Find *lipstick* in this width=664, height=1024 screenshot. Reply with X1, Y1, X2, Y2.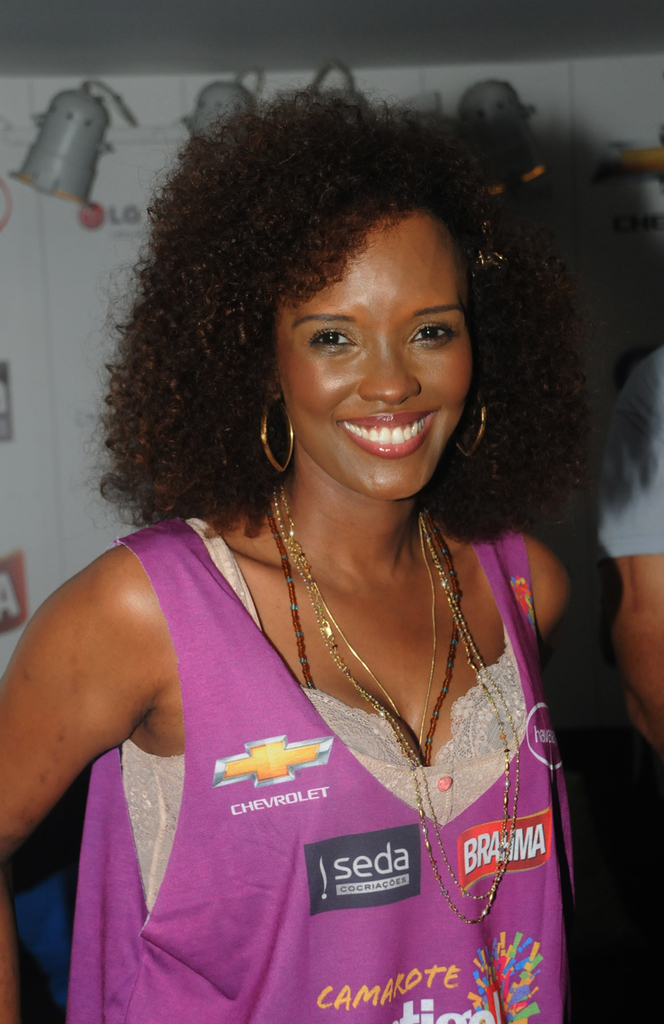
335, 410, 436, 456.
